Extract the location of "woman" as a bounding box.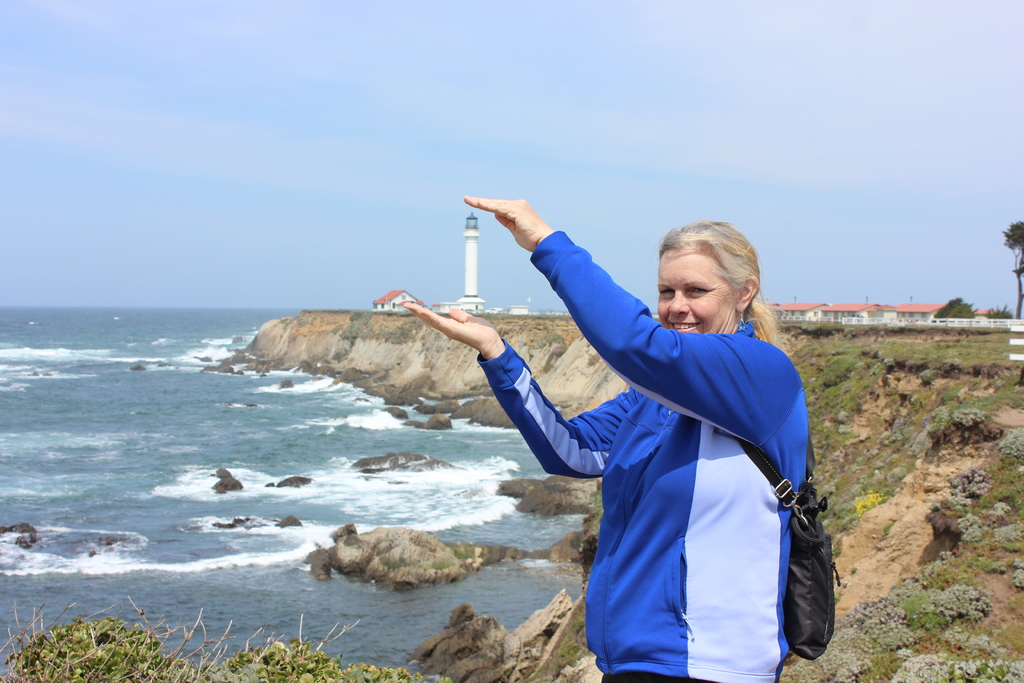
l=477, t=185, r=829, b=682.
